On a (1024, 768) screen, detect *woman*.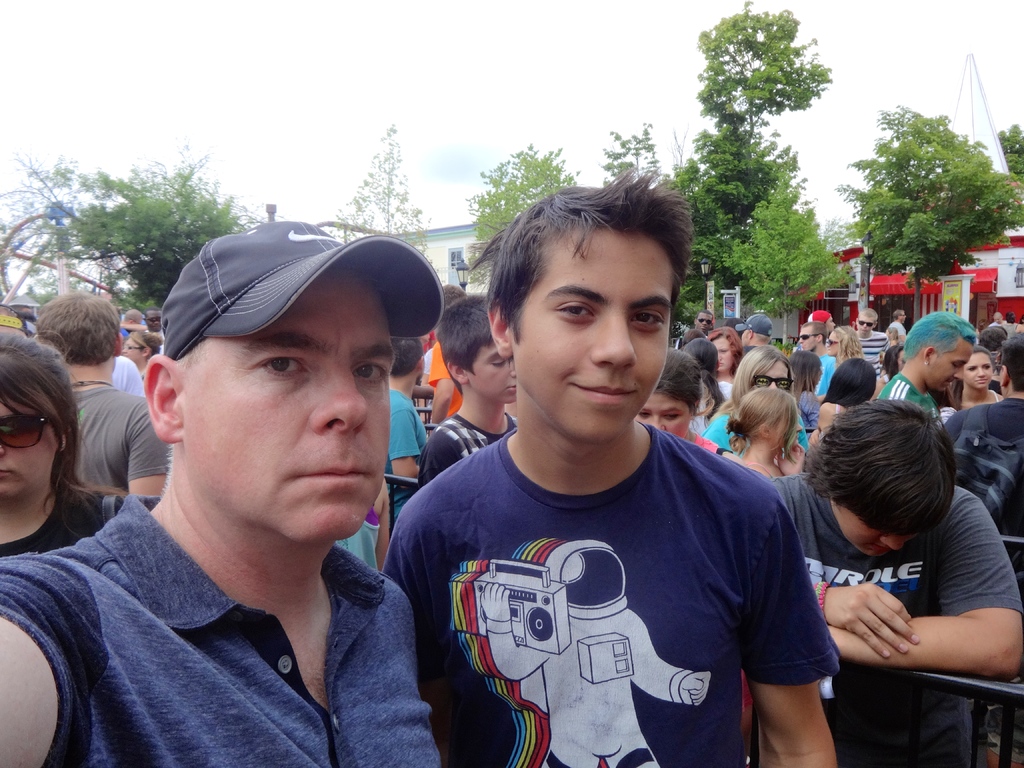
[left=708, top=327, right=743, bottom=385].
